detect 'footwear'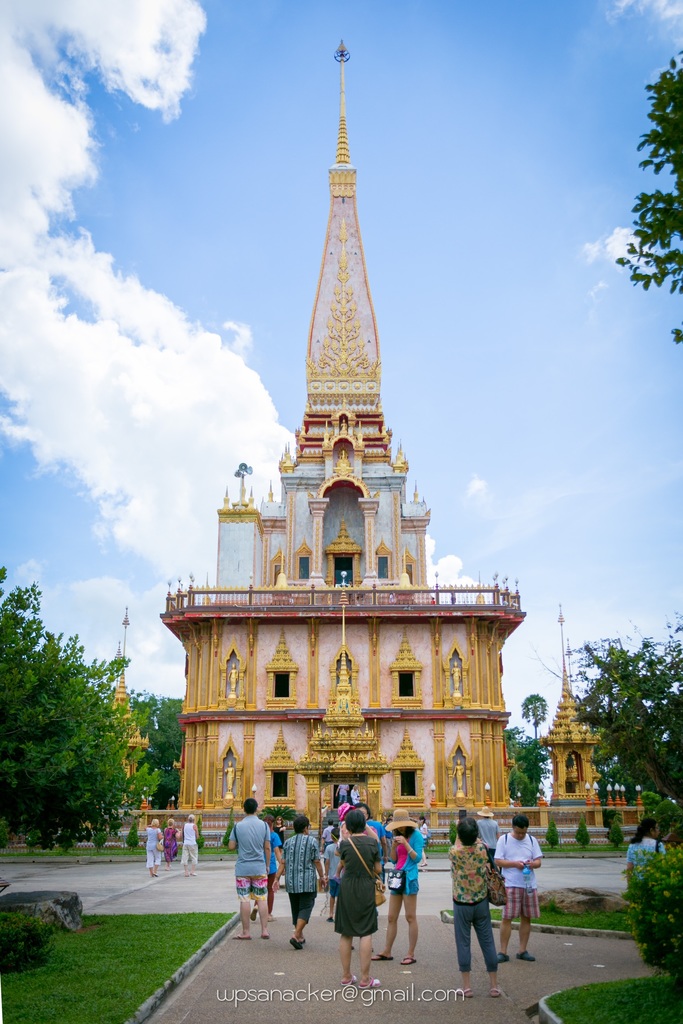
342,972,357,984
